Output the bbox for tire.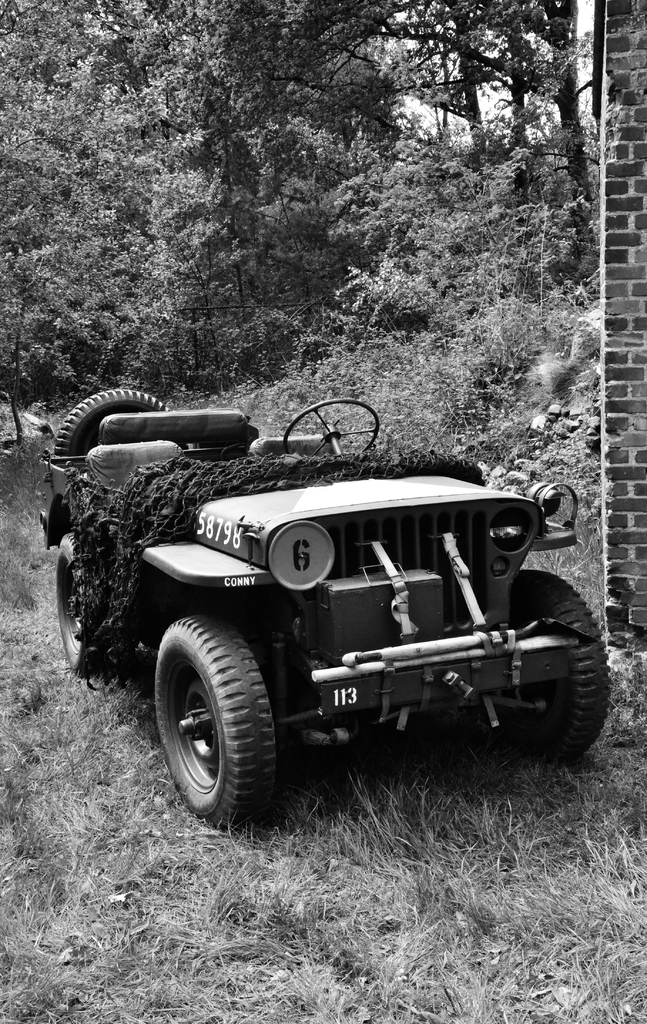
crop(480, 570, 611, 758).
